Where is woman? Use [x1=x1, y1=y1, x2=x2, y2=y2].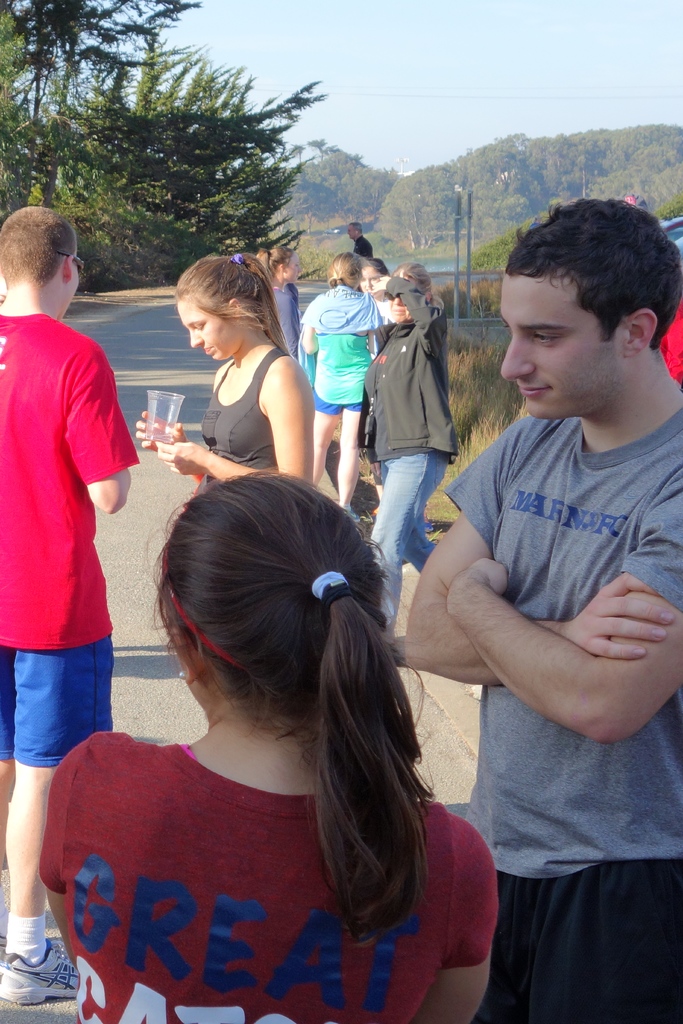
[x1=28, y1=424, x2=505, y2=1023].
